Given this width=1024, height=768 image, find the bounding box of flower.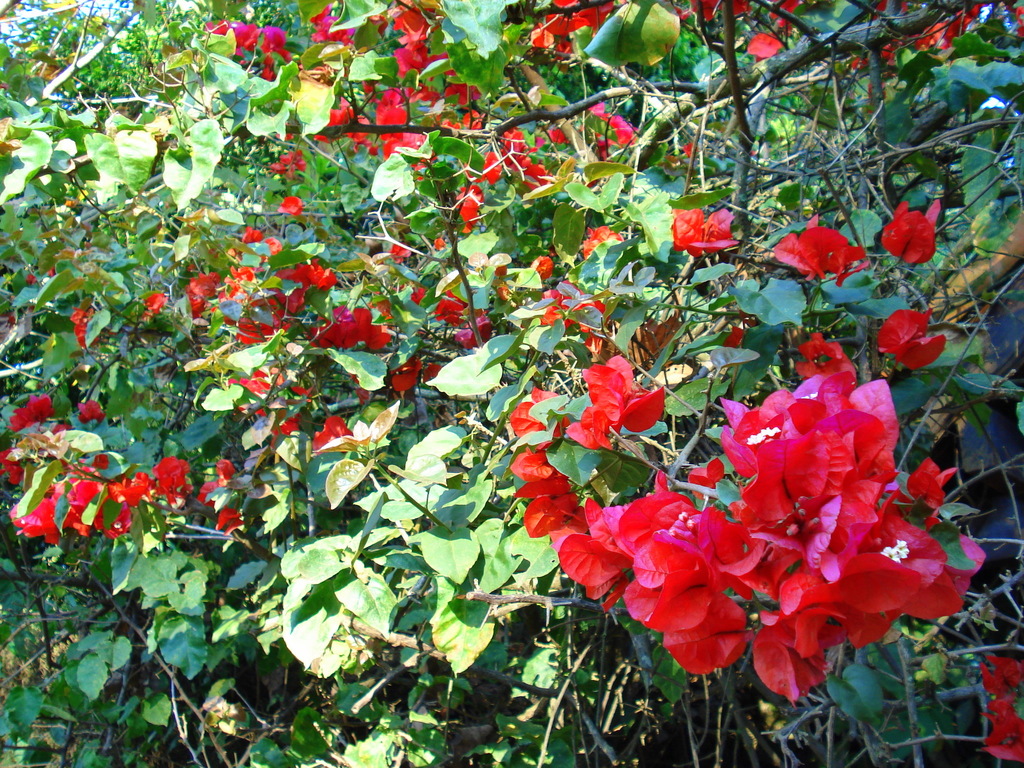
[765, 0, 803, 33].
